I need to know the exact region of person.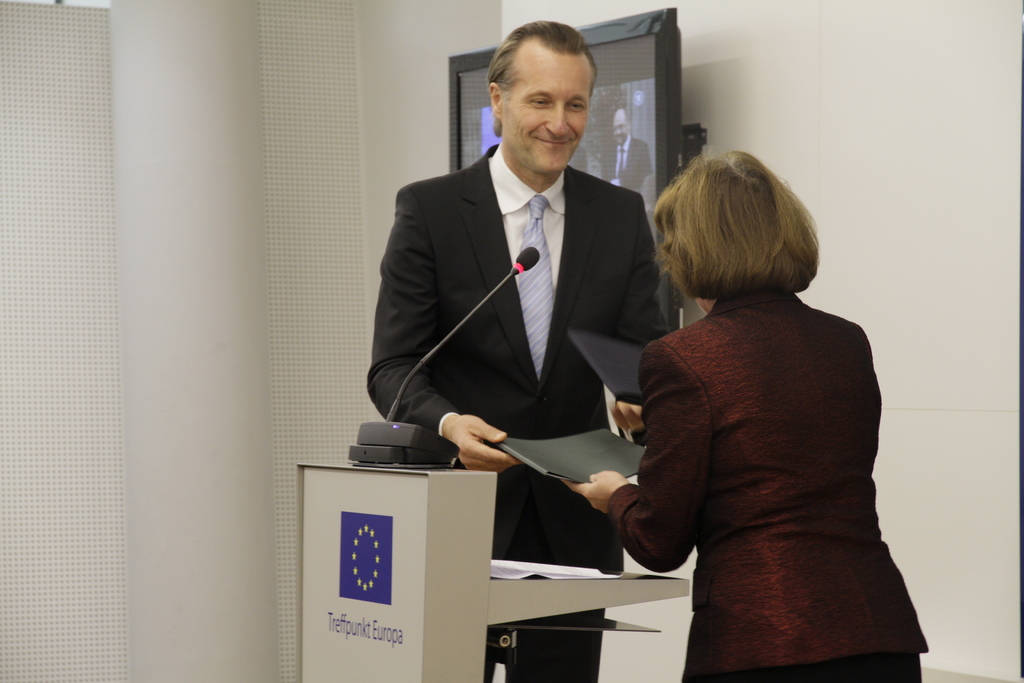
Region: {"left": 369, "top": 15, "right": 670, "bottom": 682}.
